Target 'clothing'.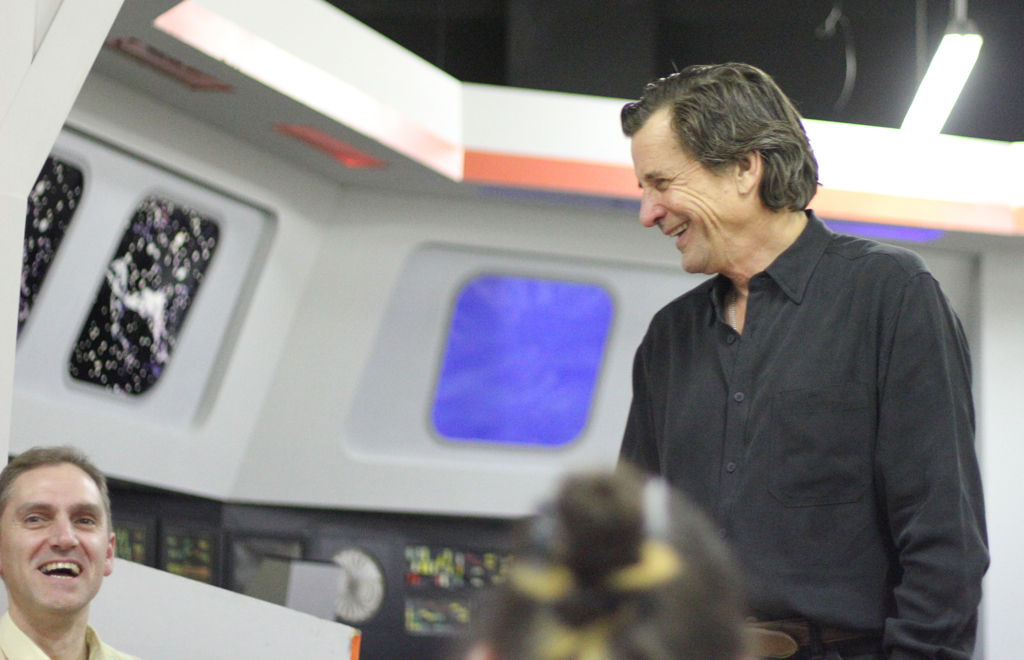
Target region: box(0, 613, 131, 659).
